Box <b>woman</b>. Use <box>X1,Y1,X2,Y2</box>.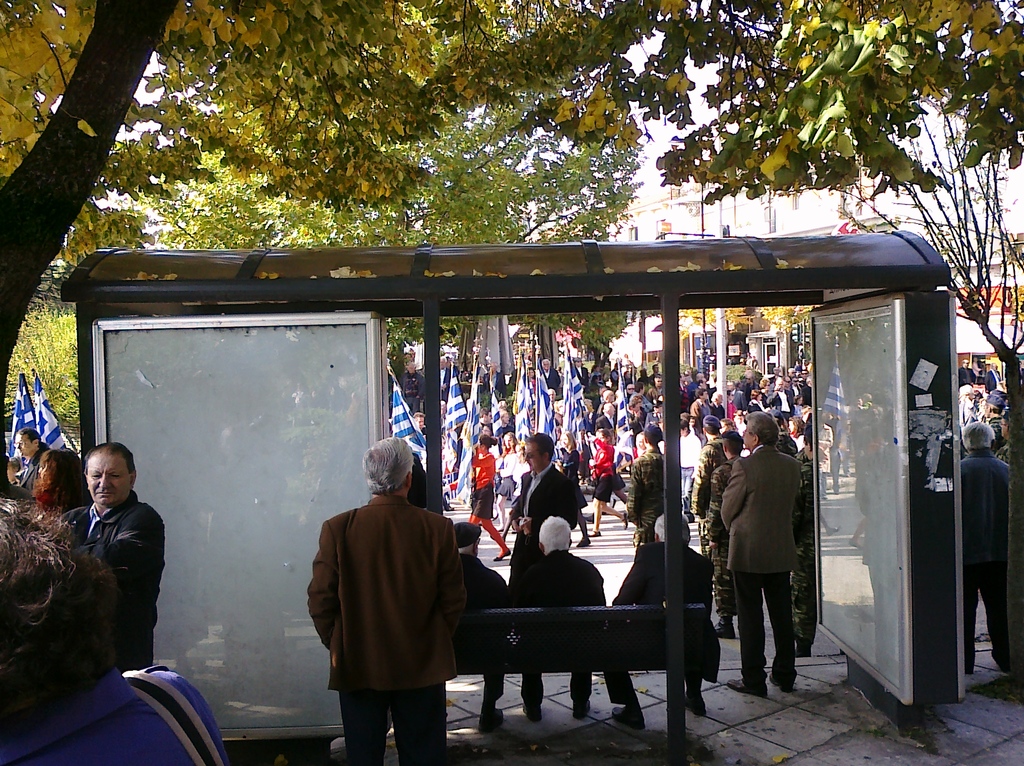
<box>469,434,511,560</box>.
